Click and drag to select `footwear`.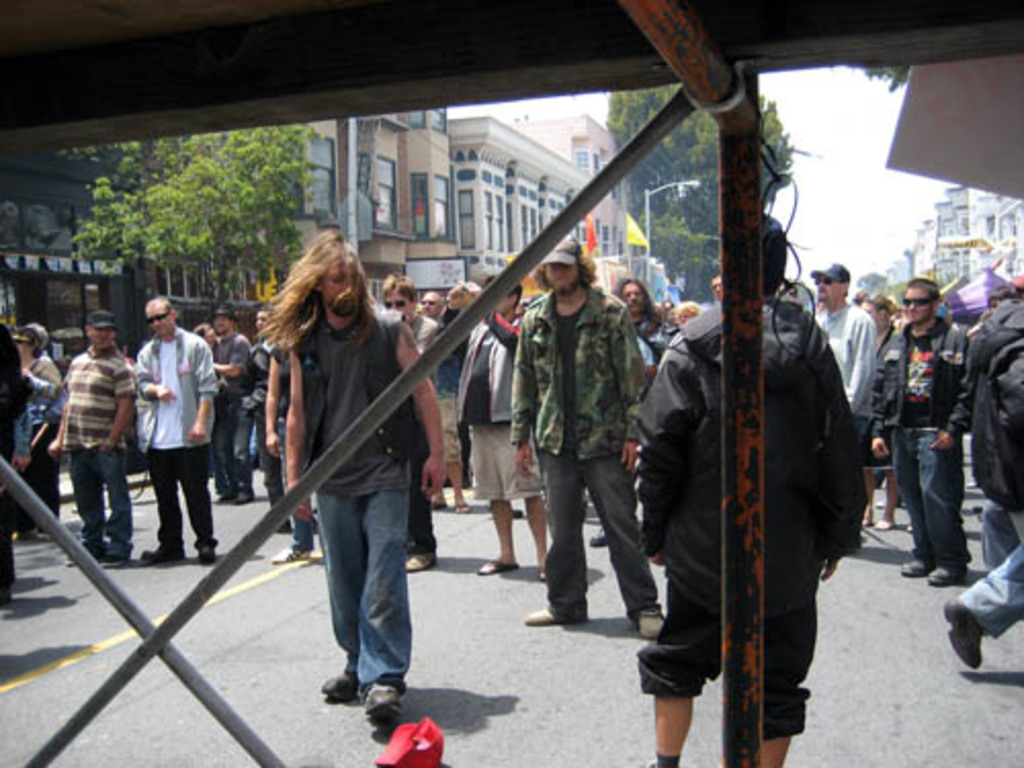
Selection: [x1=940, y1=590, x2=983, y2=670].
